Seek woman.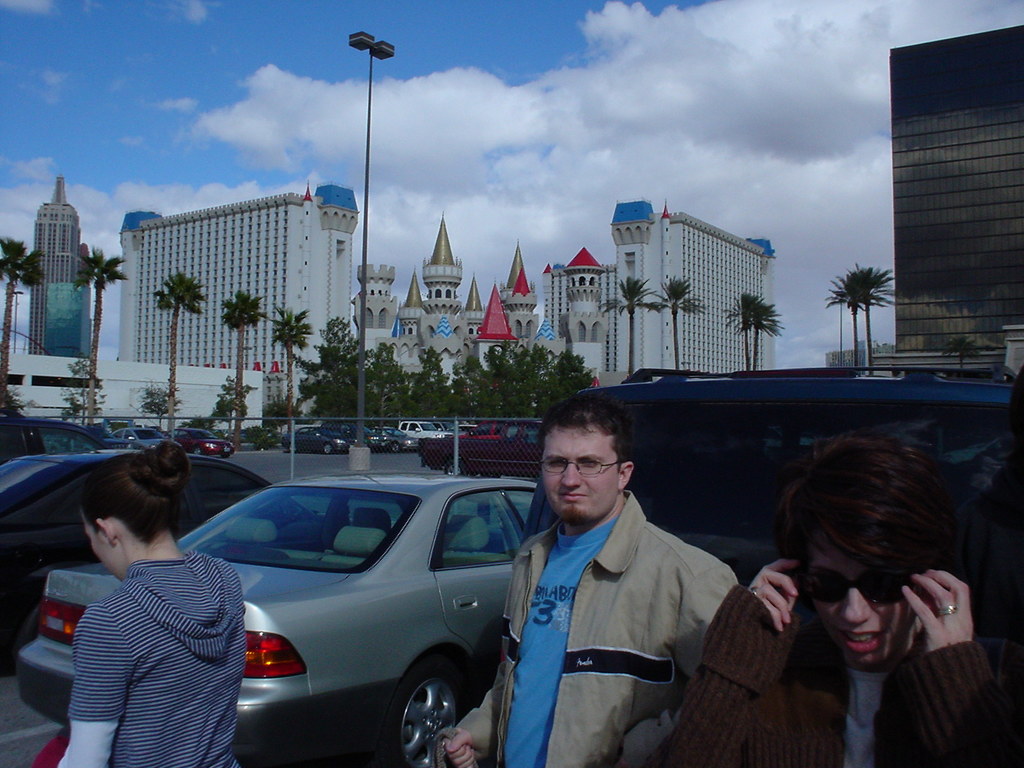
region(51, 439, 246, 767).
